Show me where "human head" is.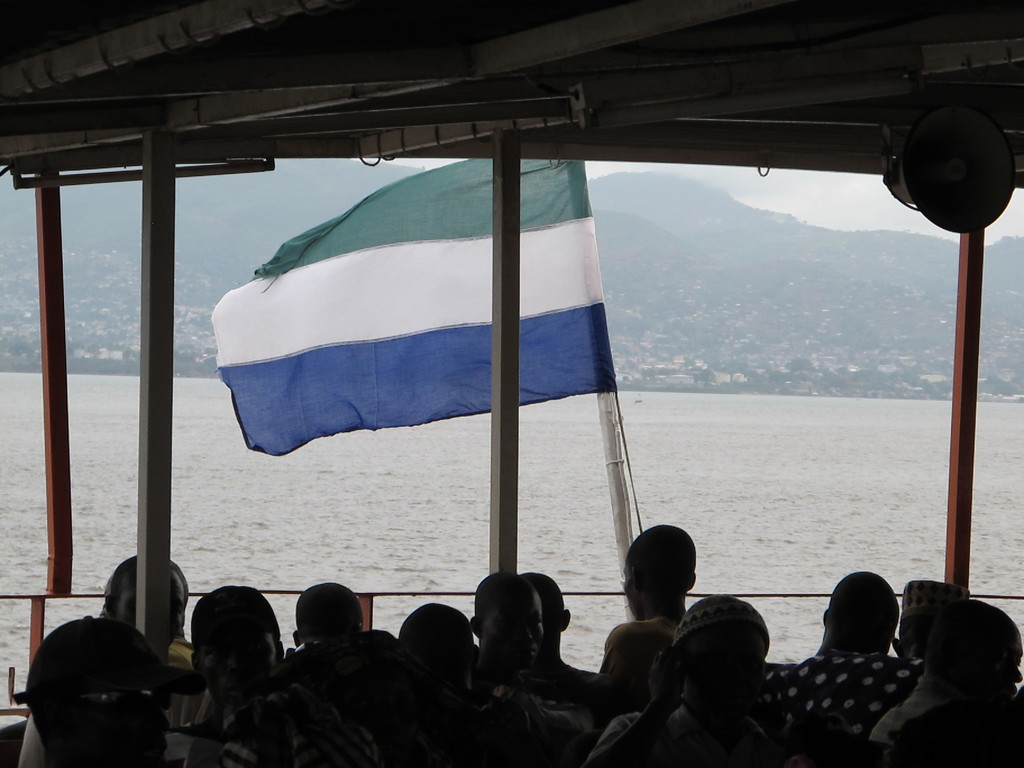
"human head" is at 618:521:701:625.
